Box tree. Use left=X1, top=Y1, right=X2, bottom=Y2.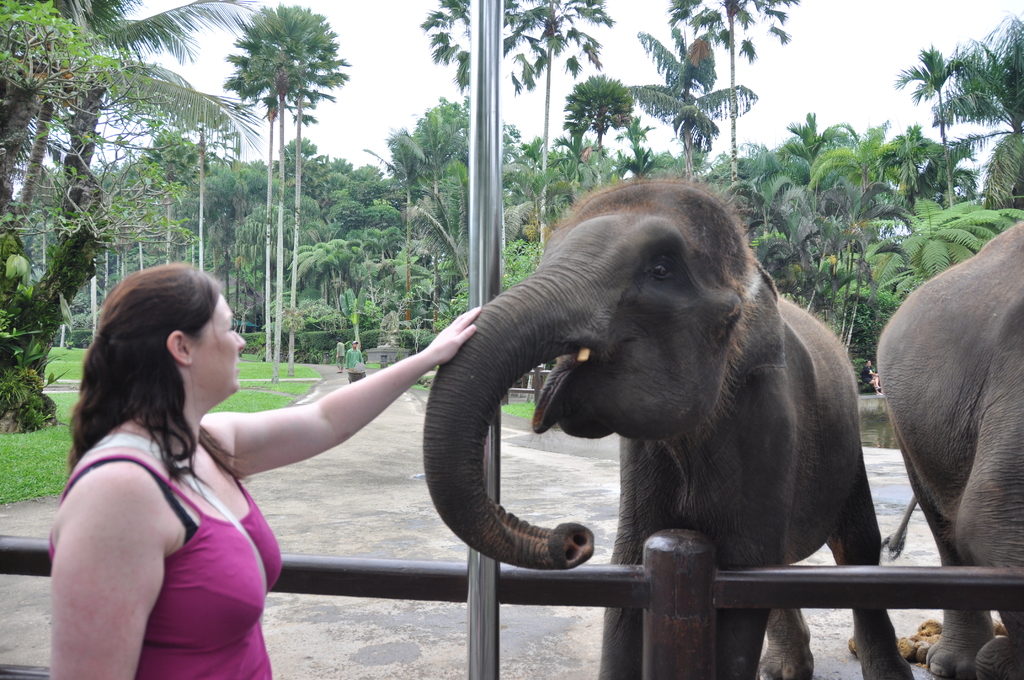
left=952, top=13, right=1023, bottom=130.
